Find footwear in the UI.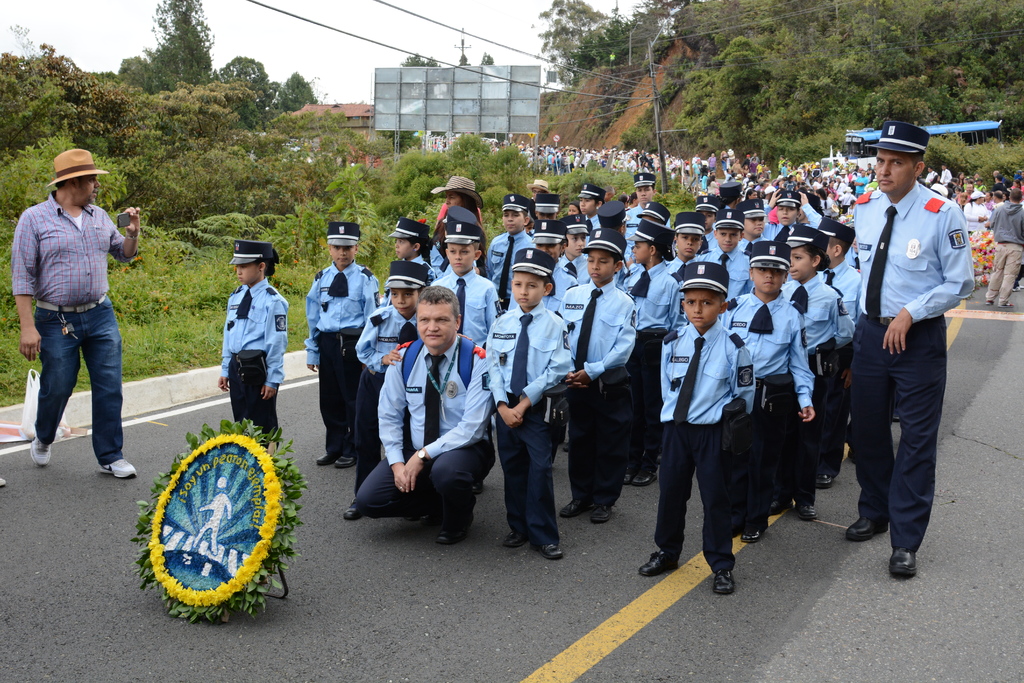
UI element at [557,497,578,519].
